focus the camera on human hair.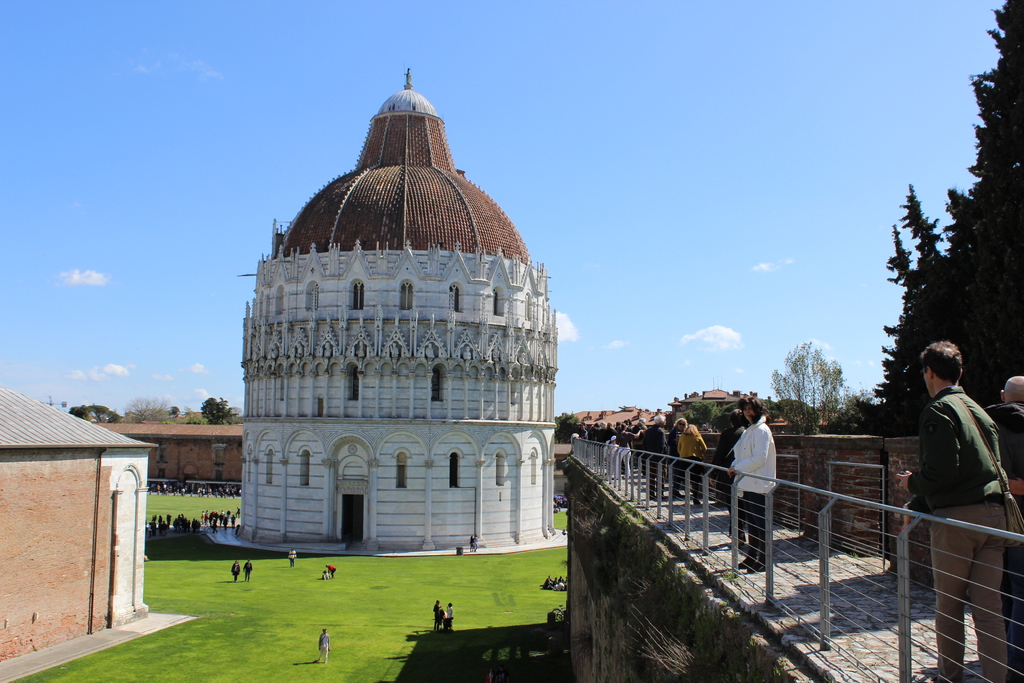
Focus region: 915:340:958:374.
